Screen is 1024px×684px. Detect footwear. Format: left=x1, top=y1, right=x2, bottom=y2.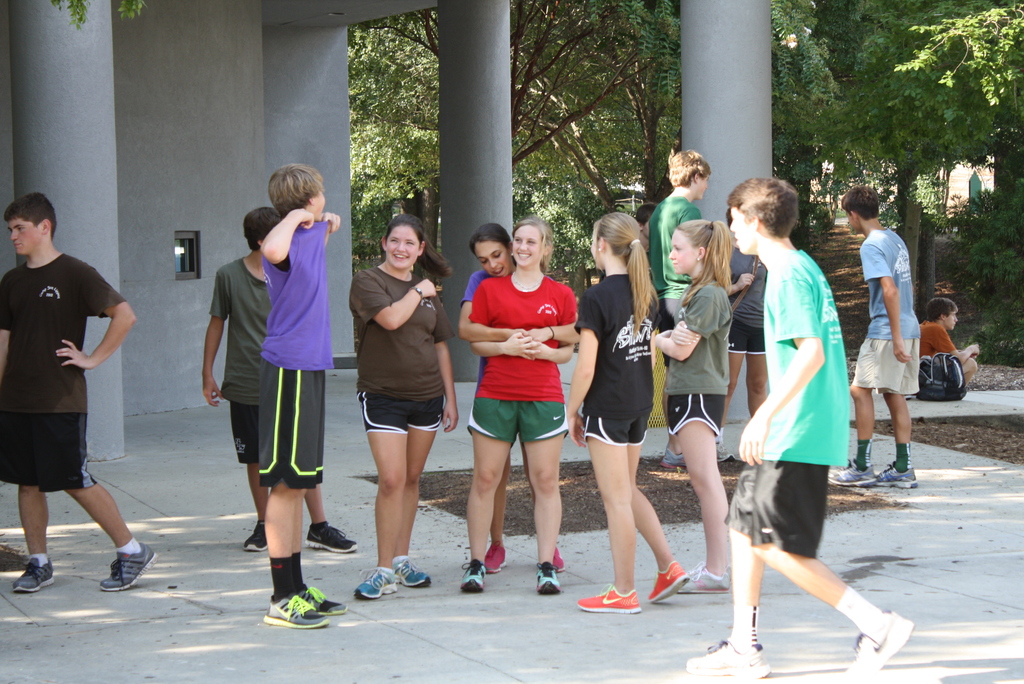
left=844, top=612, right=919, bottom=674.
